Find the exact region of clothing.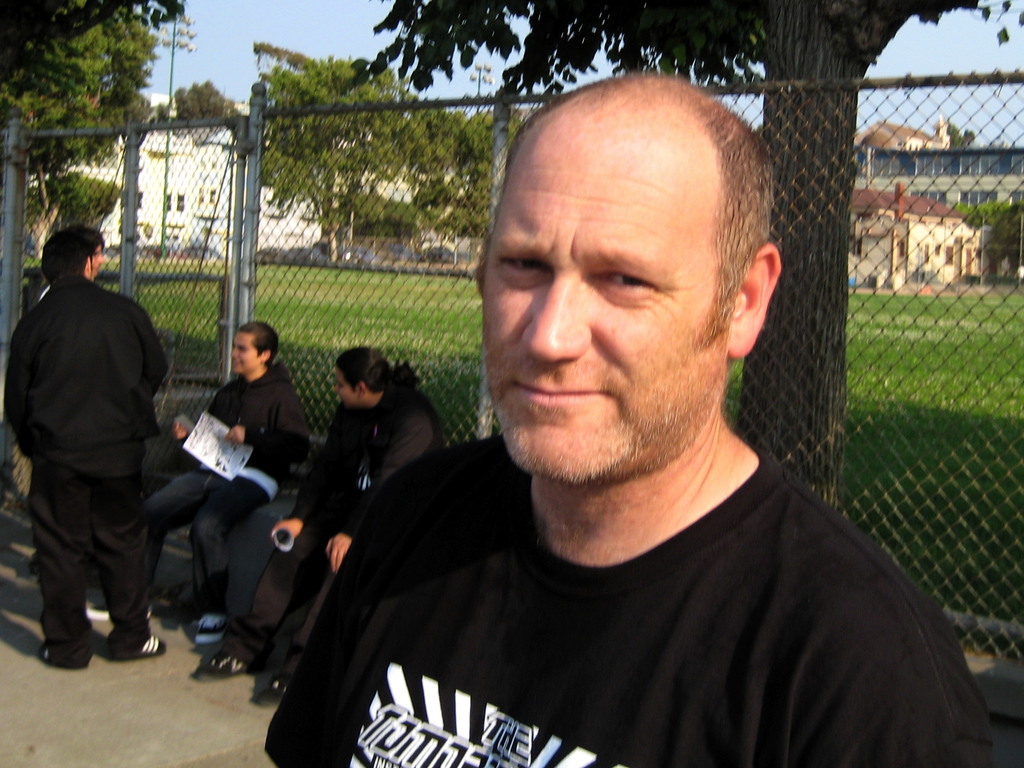
Exact region: region(221, 552, 319, 688).
